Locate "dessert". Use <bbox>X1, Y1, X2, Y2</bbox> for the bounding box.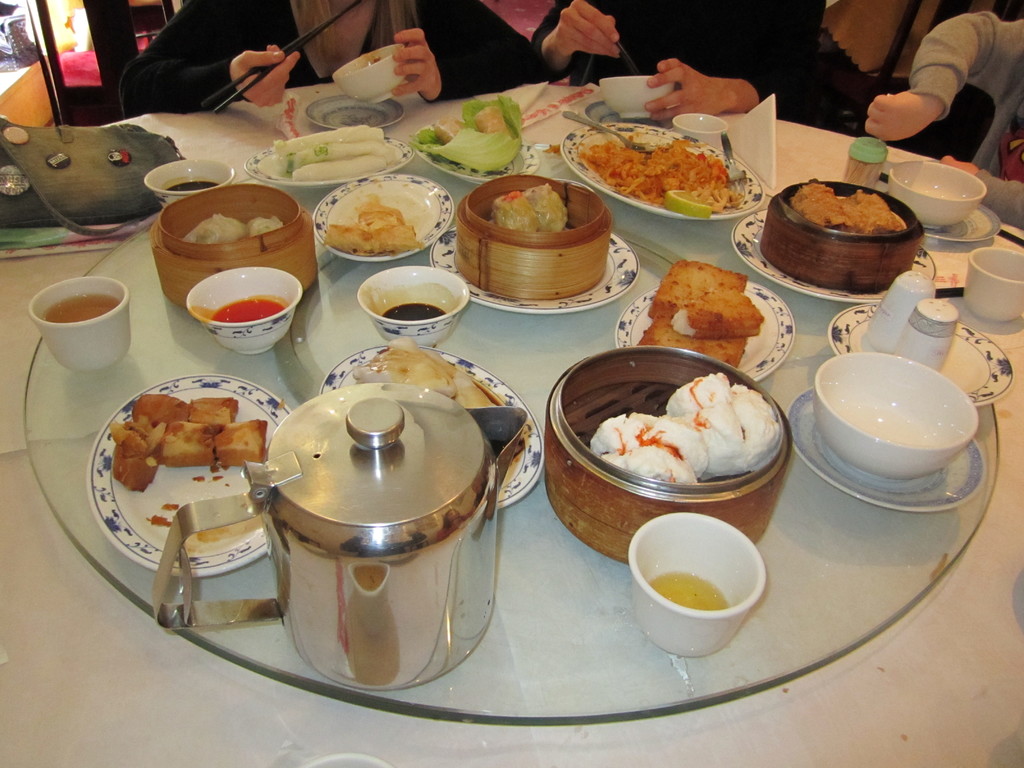
<bbox>44, 294, 130, 326</bbox>.
